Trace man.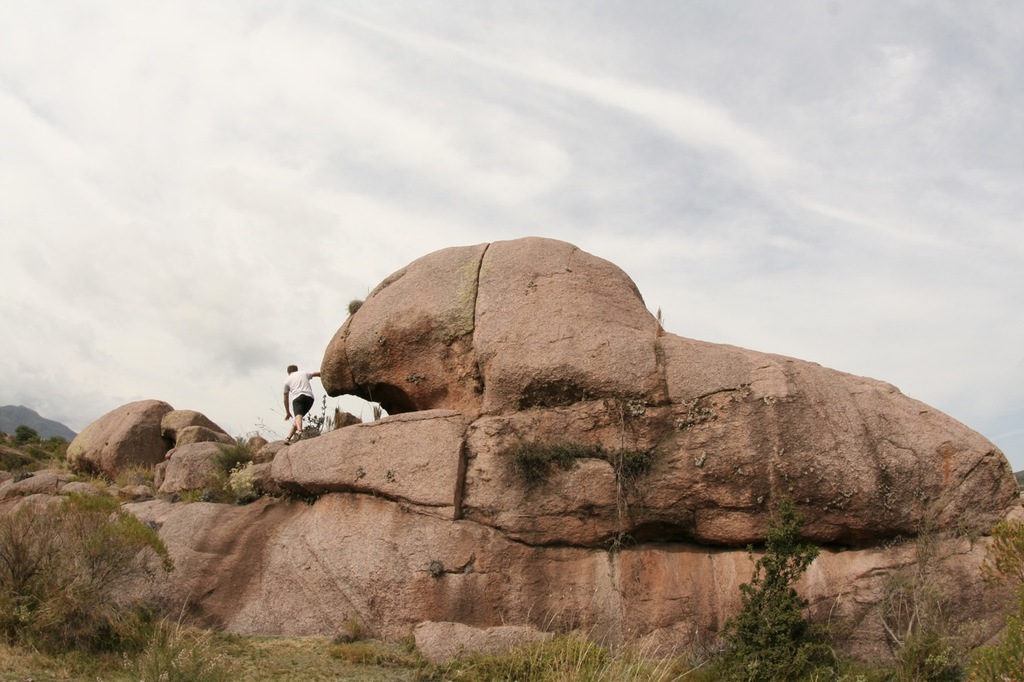
Traced to (282,364,323,444).
